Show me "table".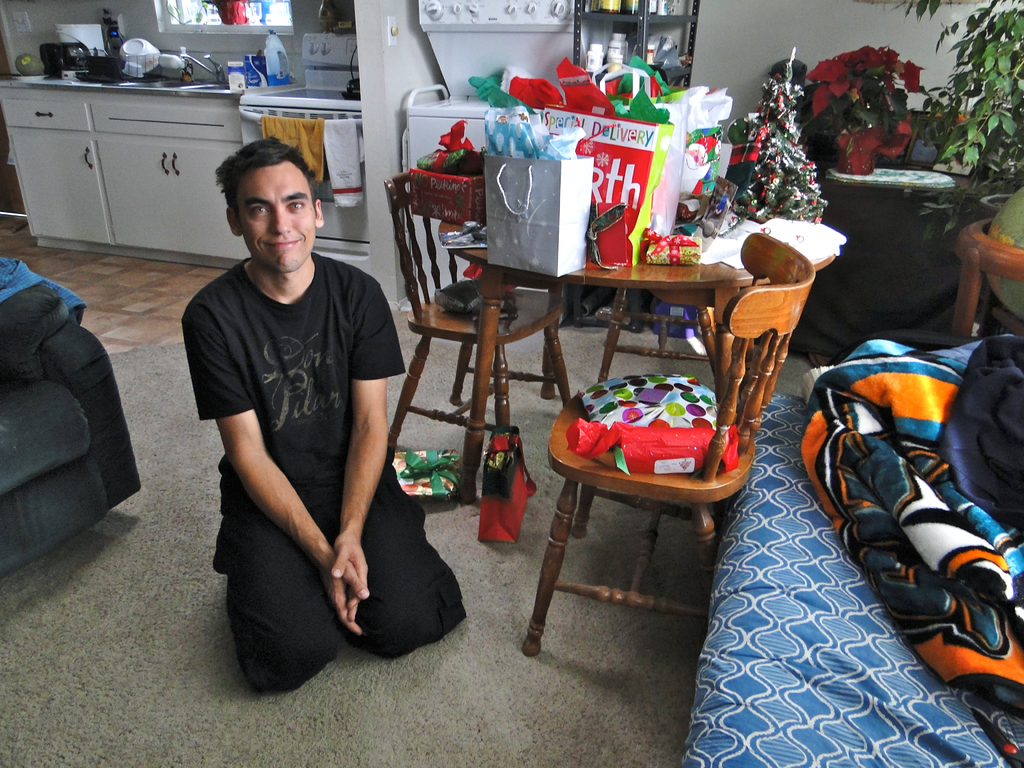
"table" is here: box(430, 225, 823, 560).
